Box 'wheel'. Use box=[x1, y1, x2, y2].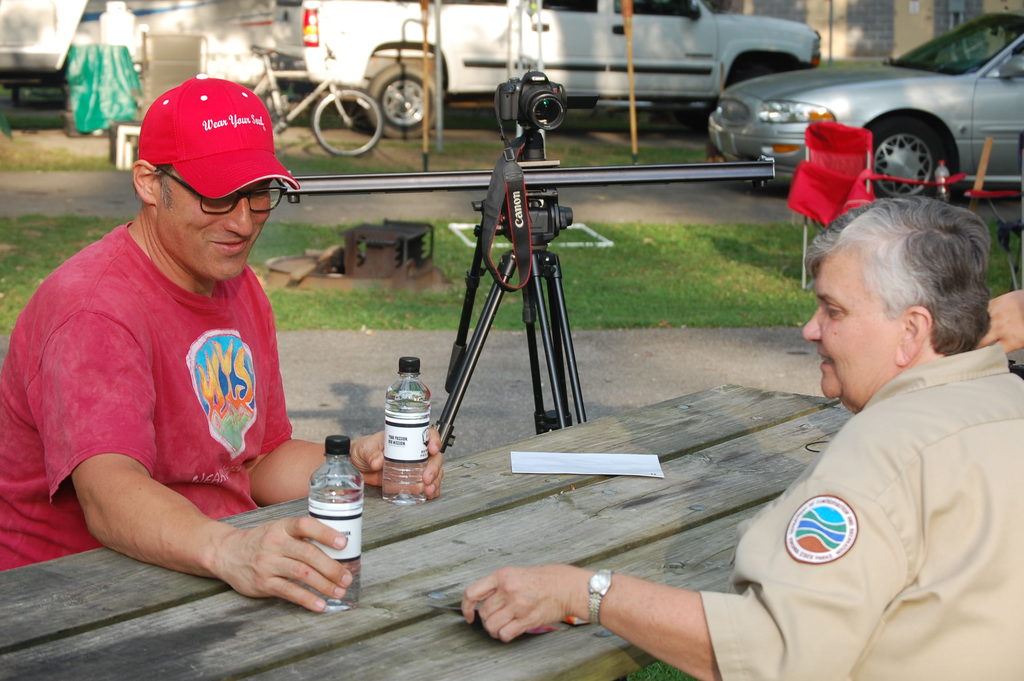
box=[310, 87, 385, 157].
